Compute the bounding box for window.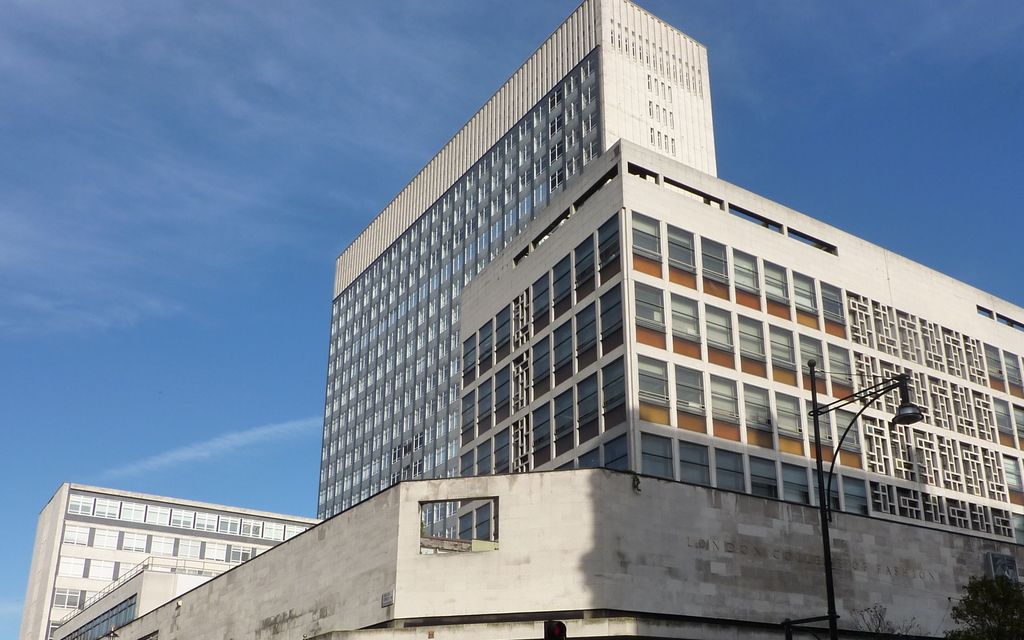
bbox=(798, 333, 833, 400).
